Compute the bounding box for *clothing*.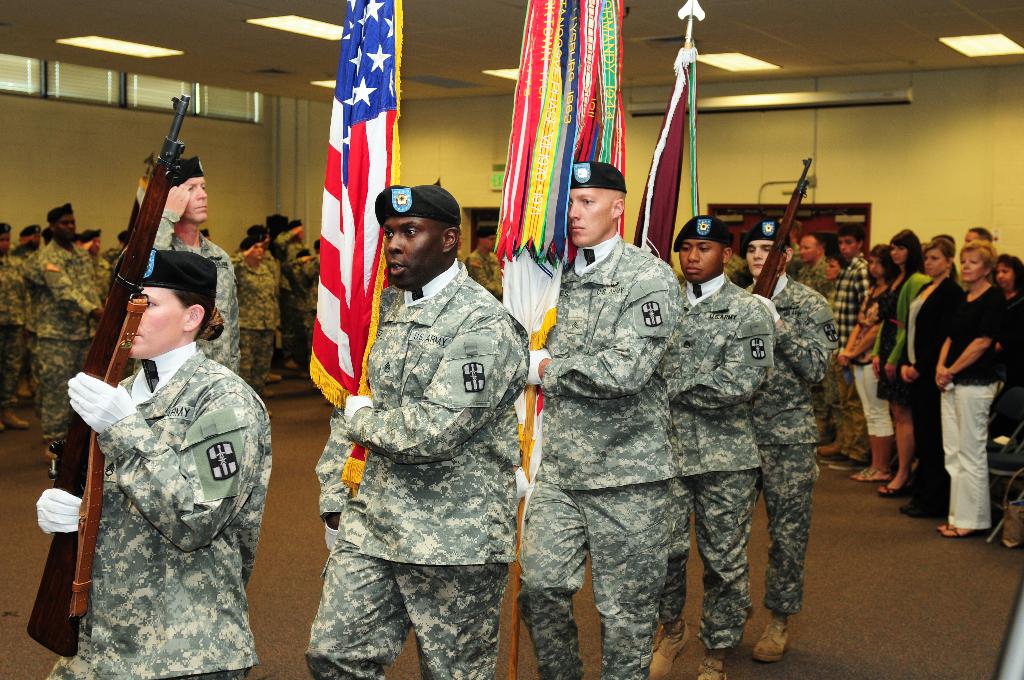
(933,270,1004,528).
